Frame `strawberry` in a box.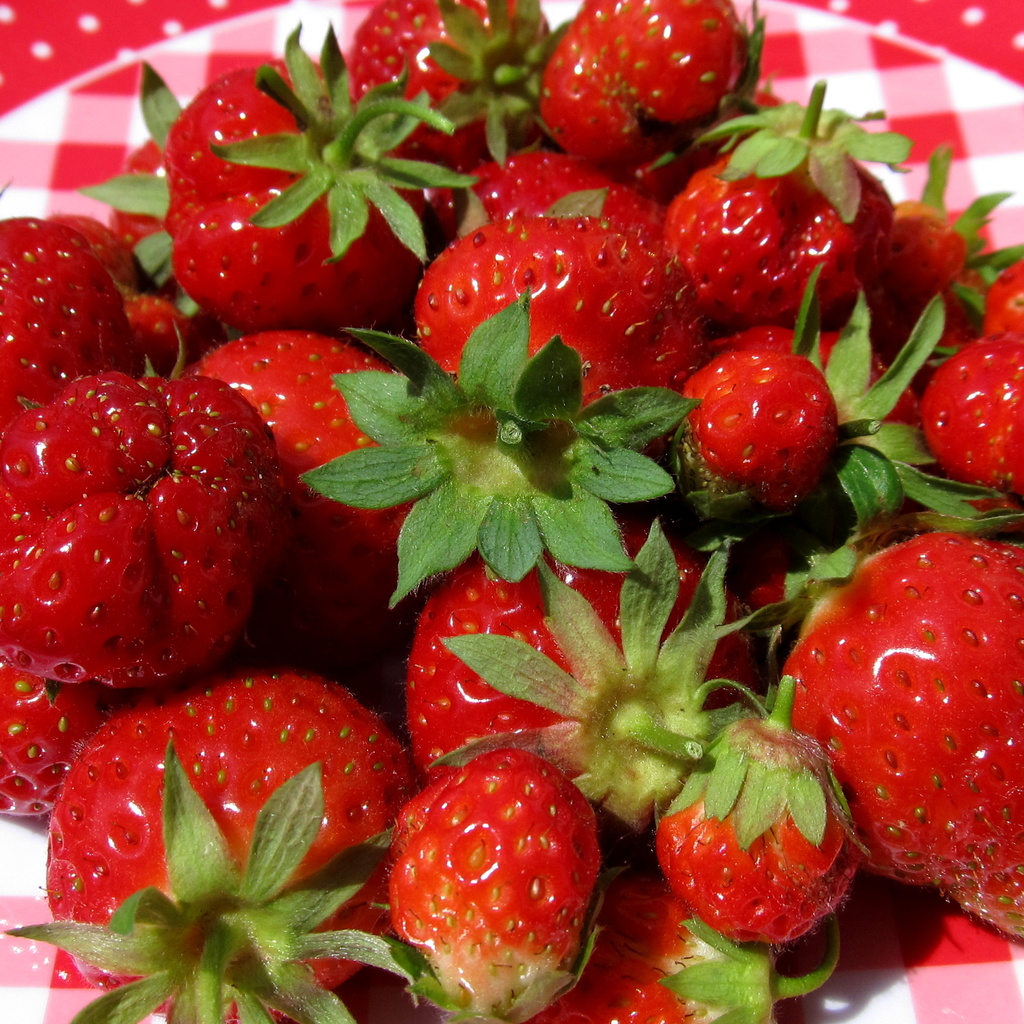
locate(422, 191, 702, 409).
